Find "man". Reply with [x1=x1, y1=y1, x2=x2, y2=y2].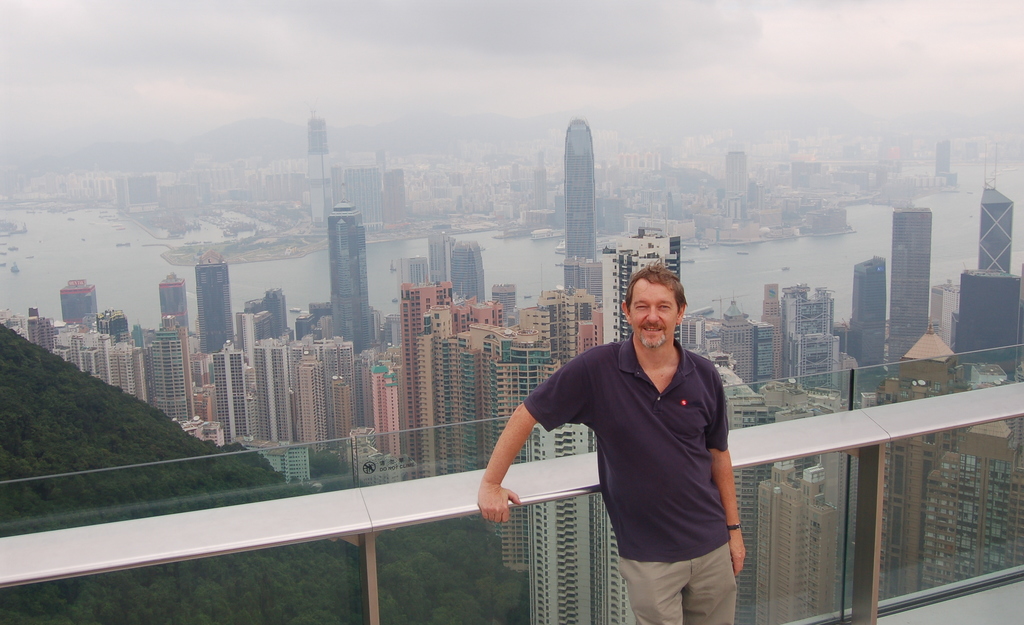
[x1=472, y1=260, x2=745, y2=624].
